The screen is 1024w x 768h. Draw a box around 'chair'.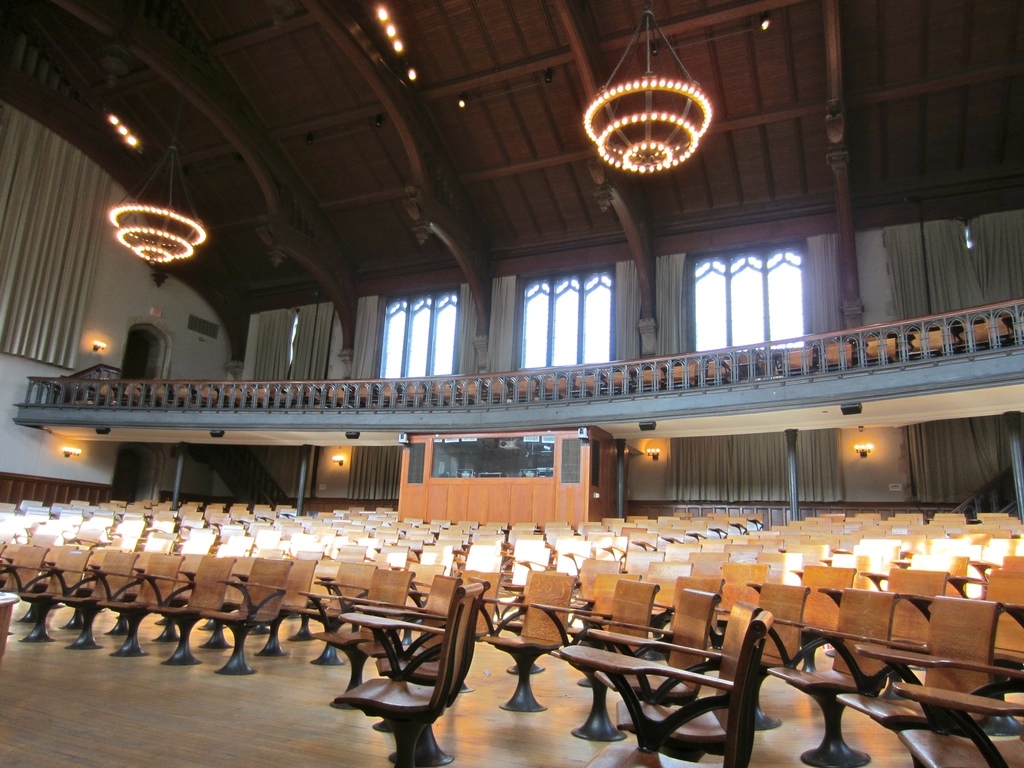
box(532, 580, 657, 742).
